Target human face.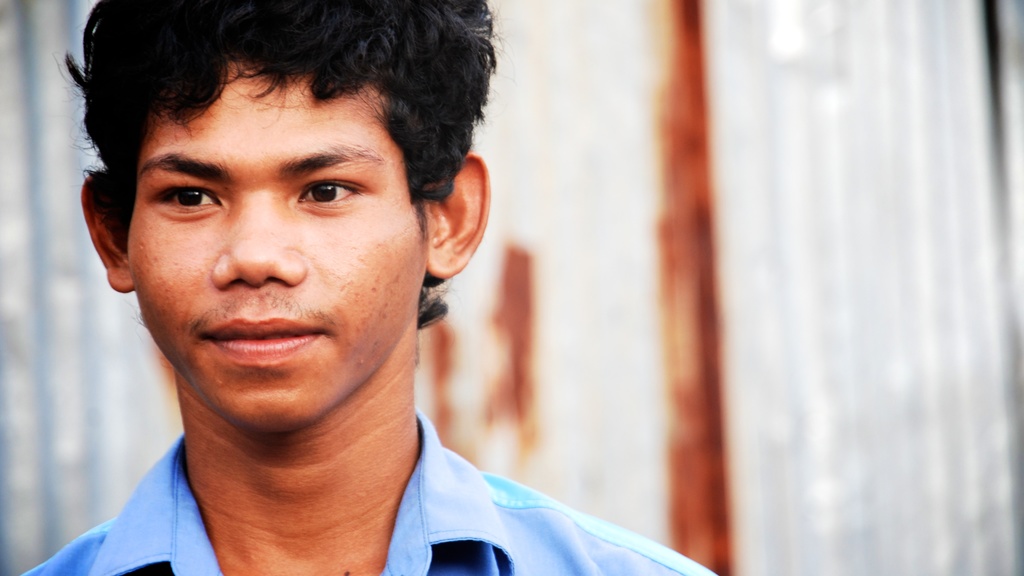
Target region: (125,54,426,435).
